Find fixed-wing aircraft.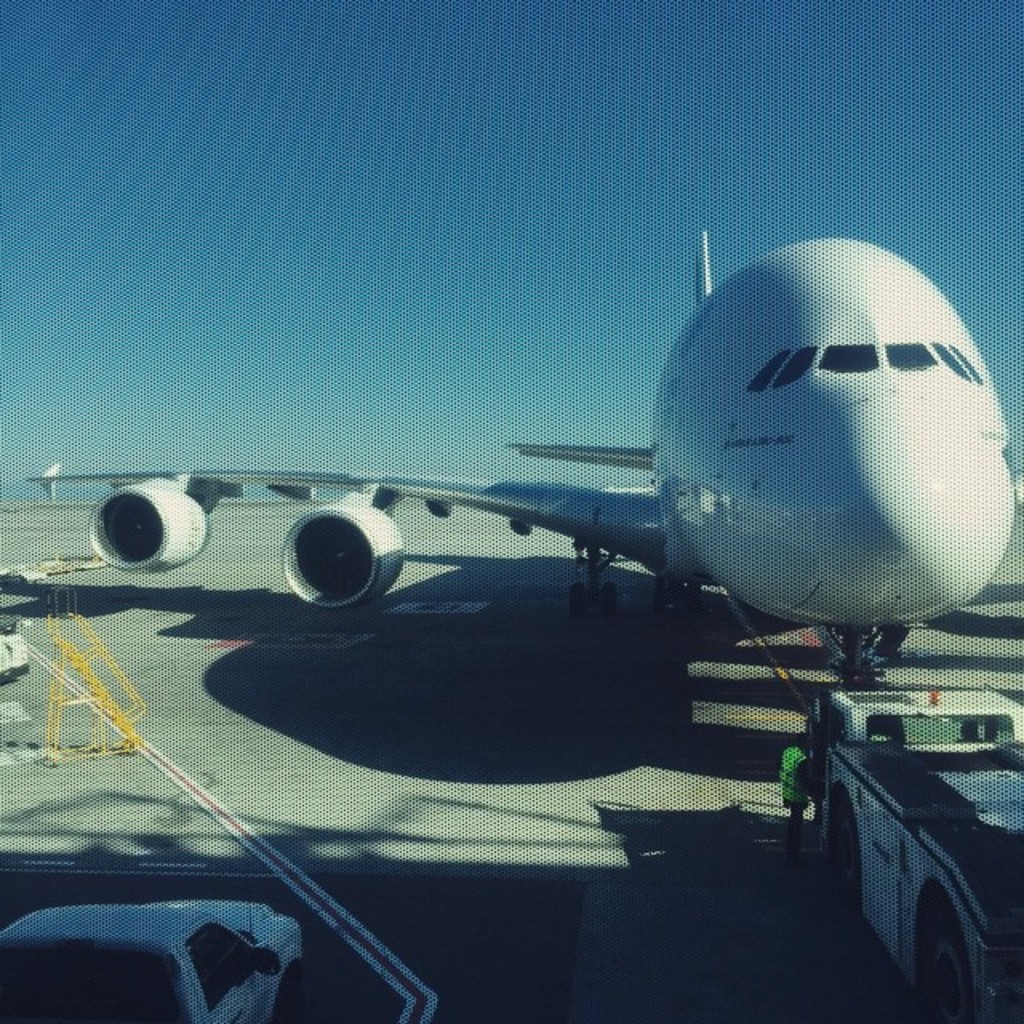
35 226 1023 678.
